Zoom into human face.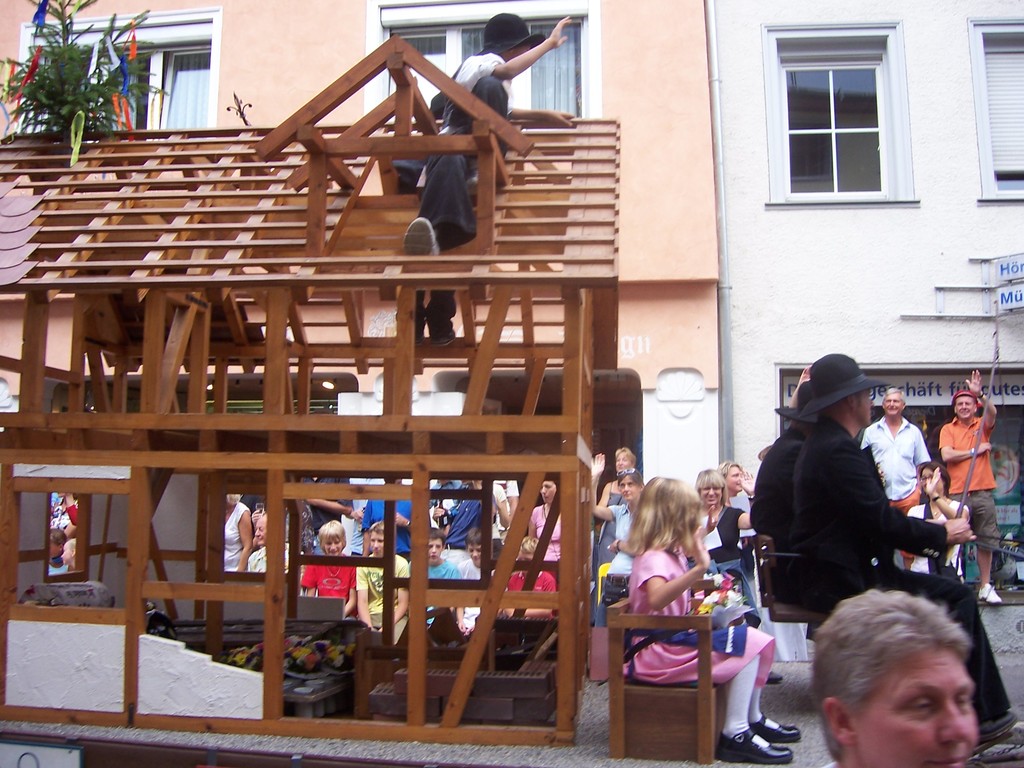
Zoom target: 724/465/742/492.
